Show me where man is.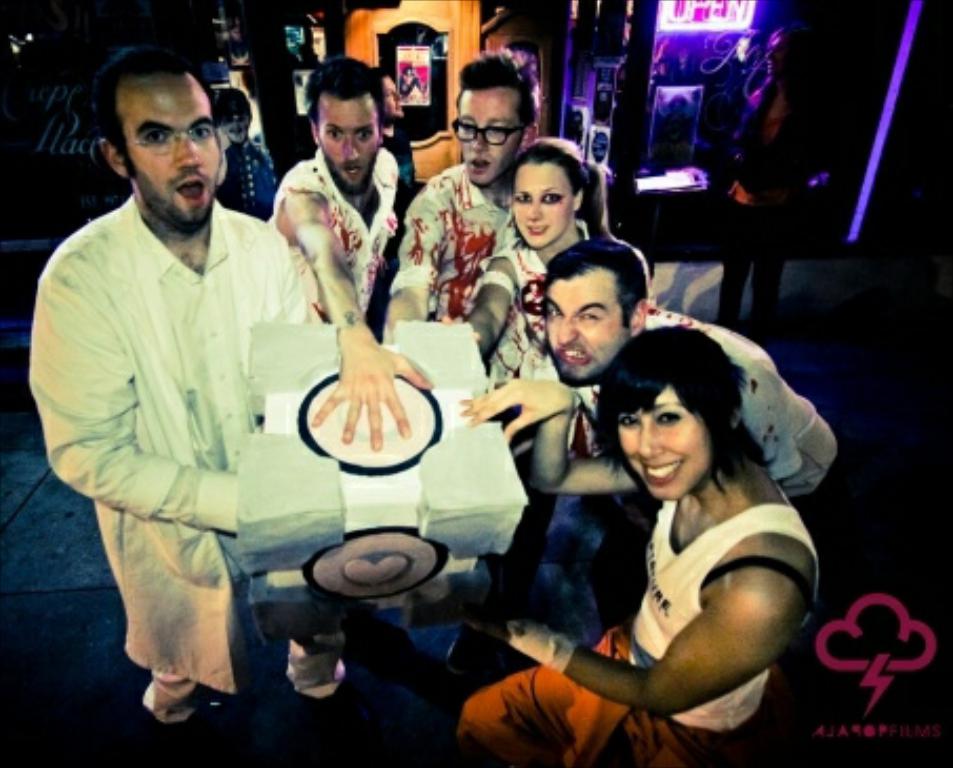
man is at box=[383, 55, 536, 322].
